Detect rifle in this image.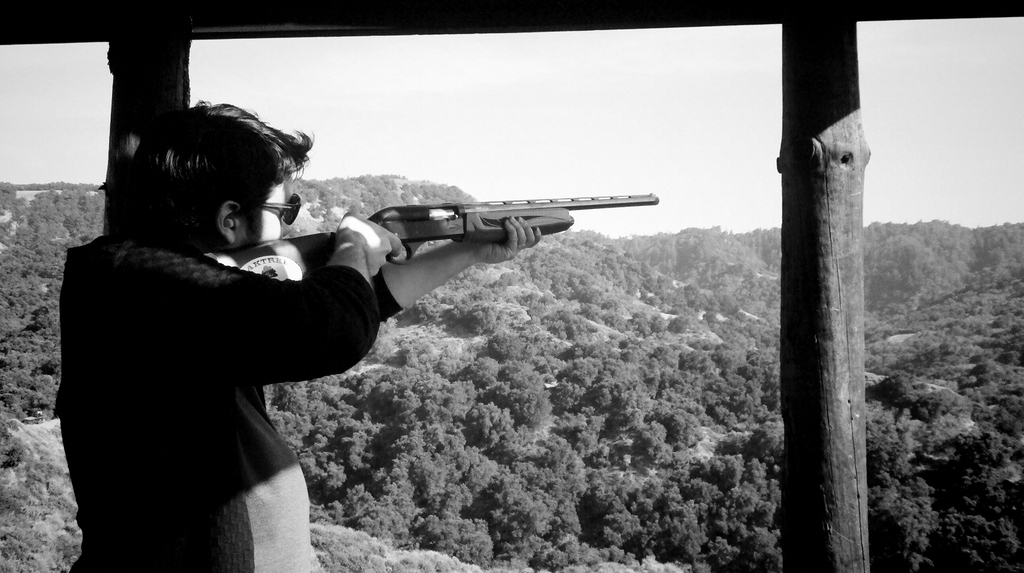
Detection: BBox(207, 195, 652, 278).
